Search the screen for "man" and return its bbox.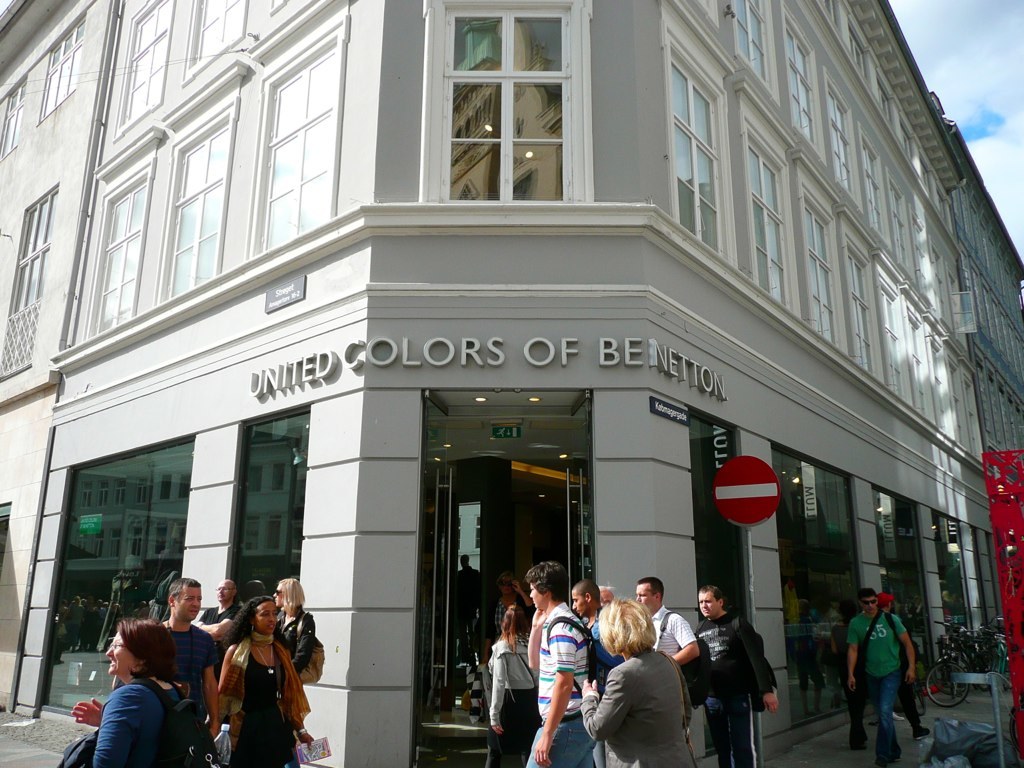
Found: <region>572, 579, 625, 767</region>.
